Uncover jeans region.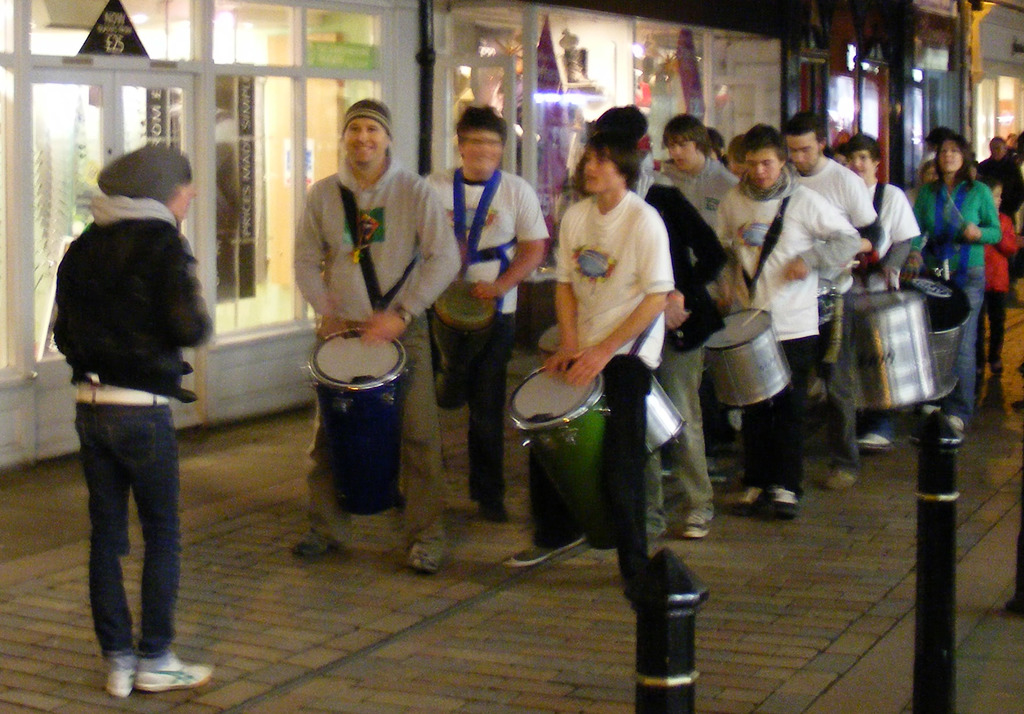
Uncovered: region(648, 350, 716, 510).
